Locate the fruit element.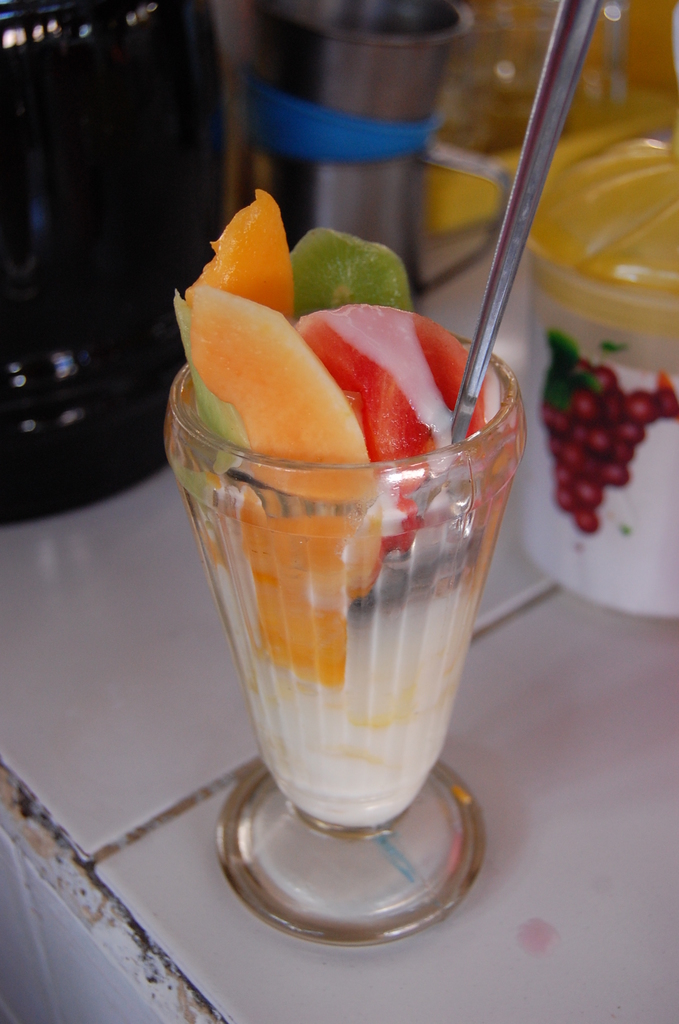
Element bbox: 149/288/370/685.
